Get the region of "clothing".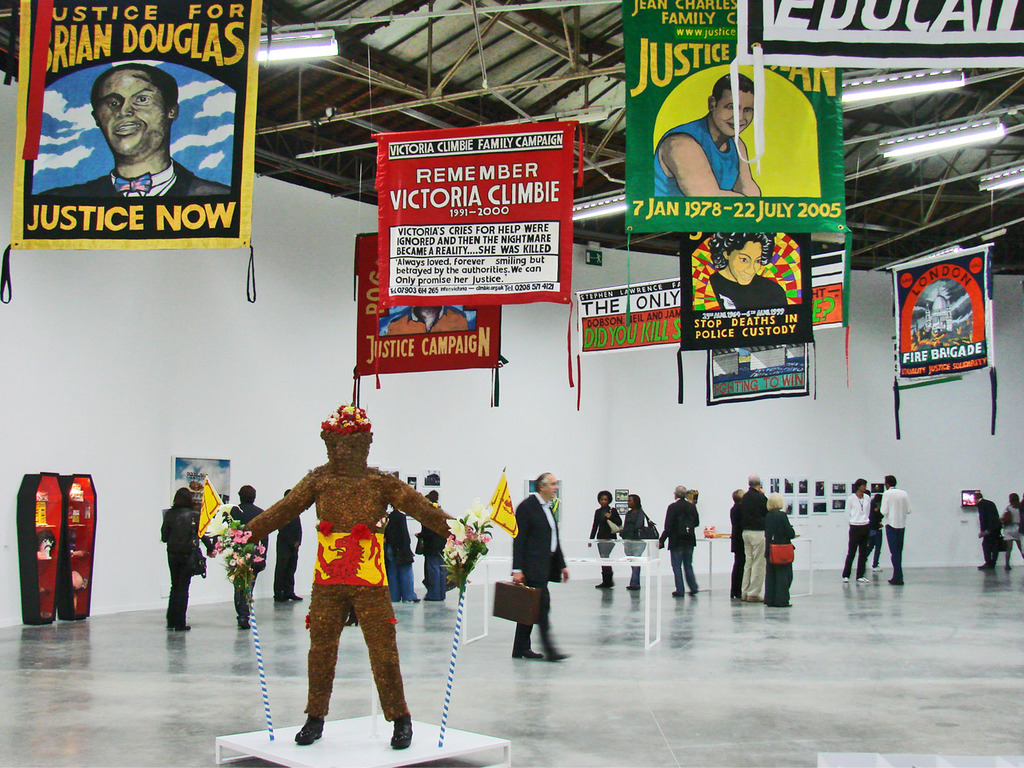
1003:500:1023:565.
